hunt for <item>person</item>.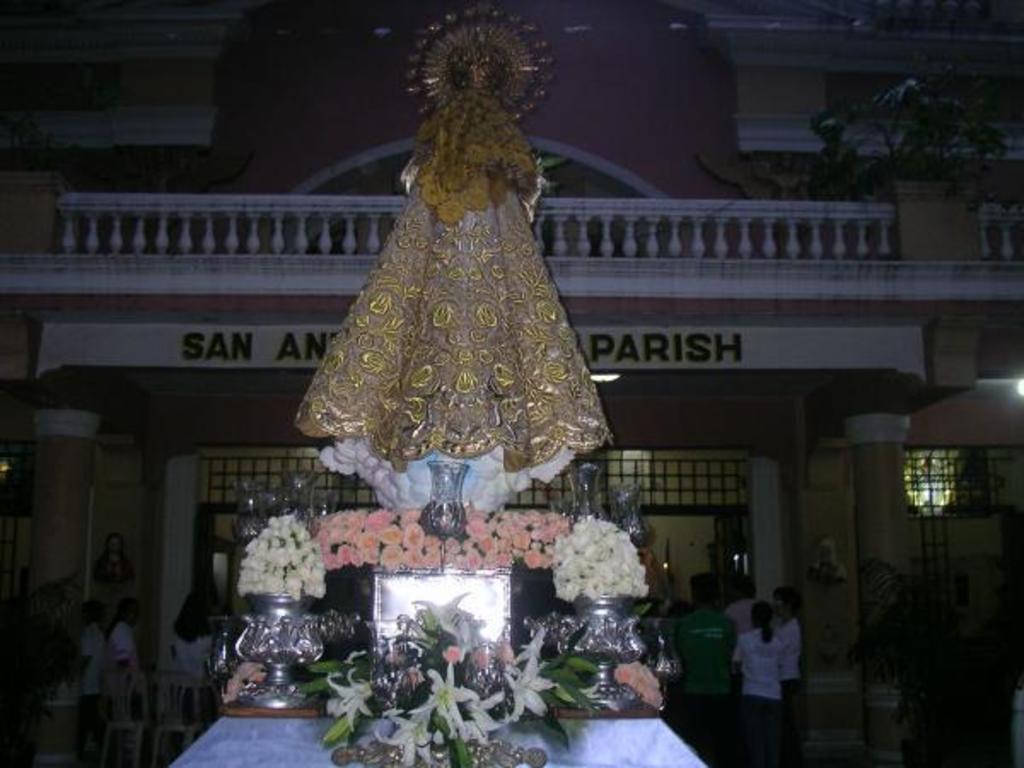
Hunted down at Rect(90, 522, 133, 609).
